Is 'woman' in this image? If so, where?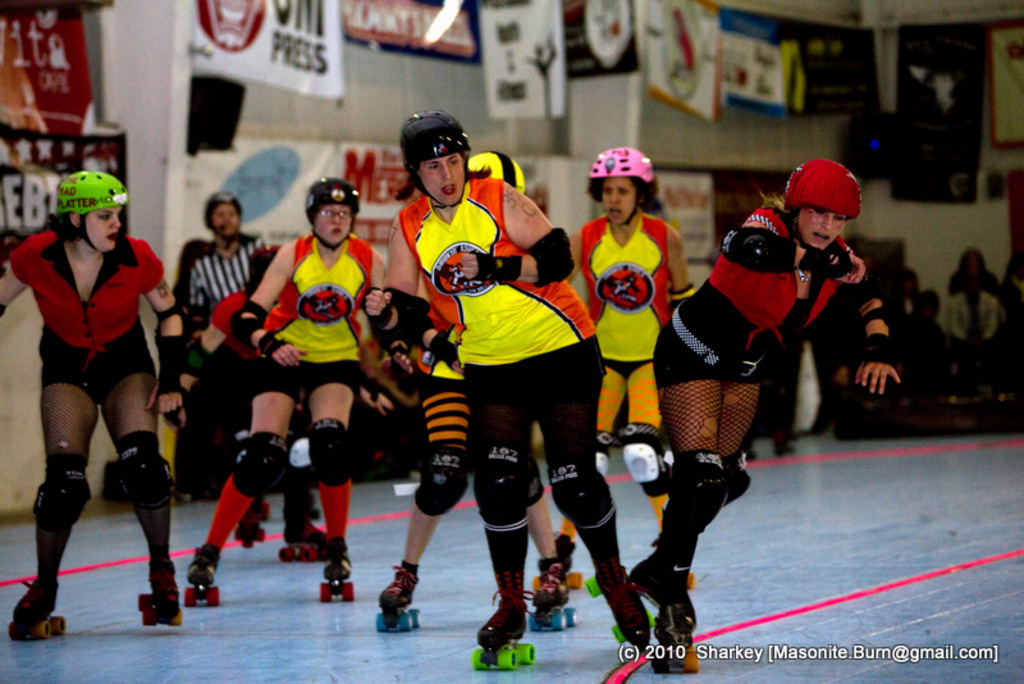
Yes, at locate(186, 205, 385, 608).
